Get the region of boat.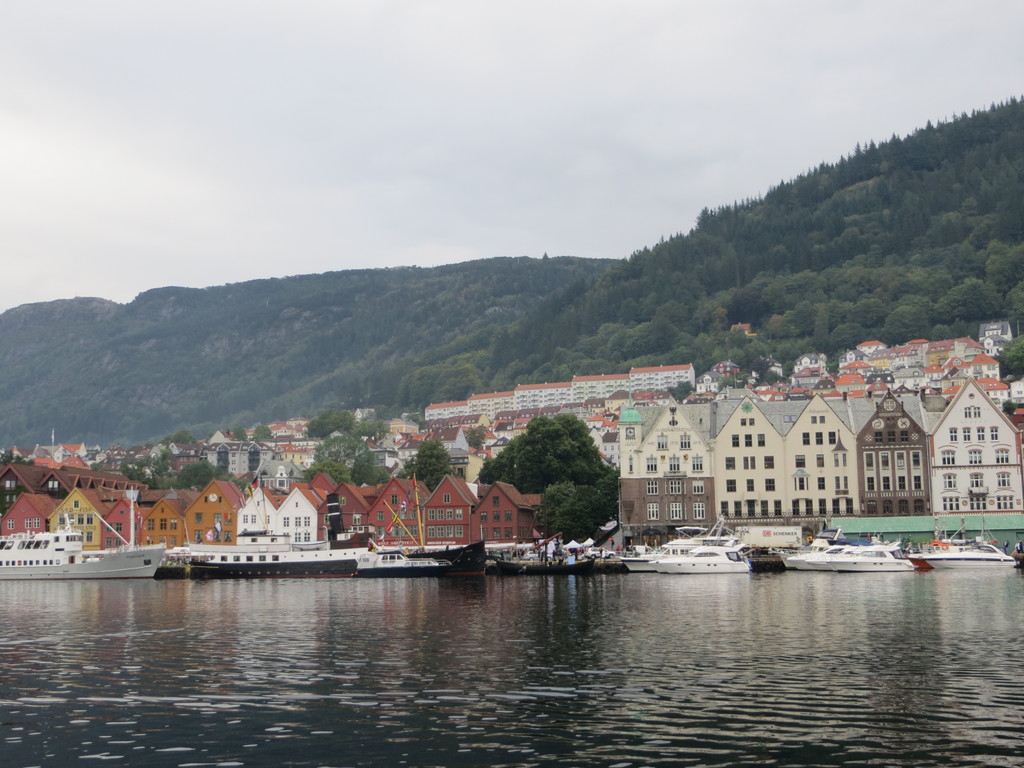
crop(7, 516, 164, 588).
